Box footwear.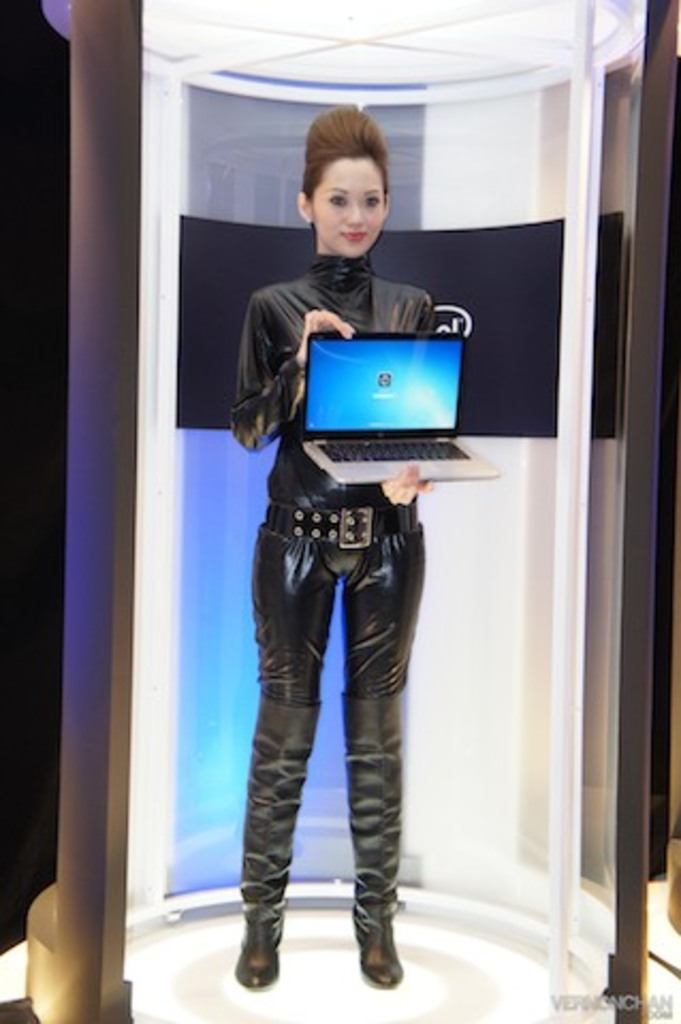
left=228, top=881, right=292, bottom=1003.
